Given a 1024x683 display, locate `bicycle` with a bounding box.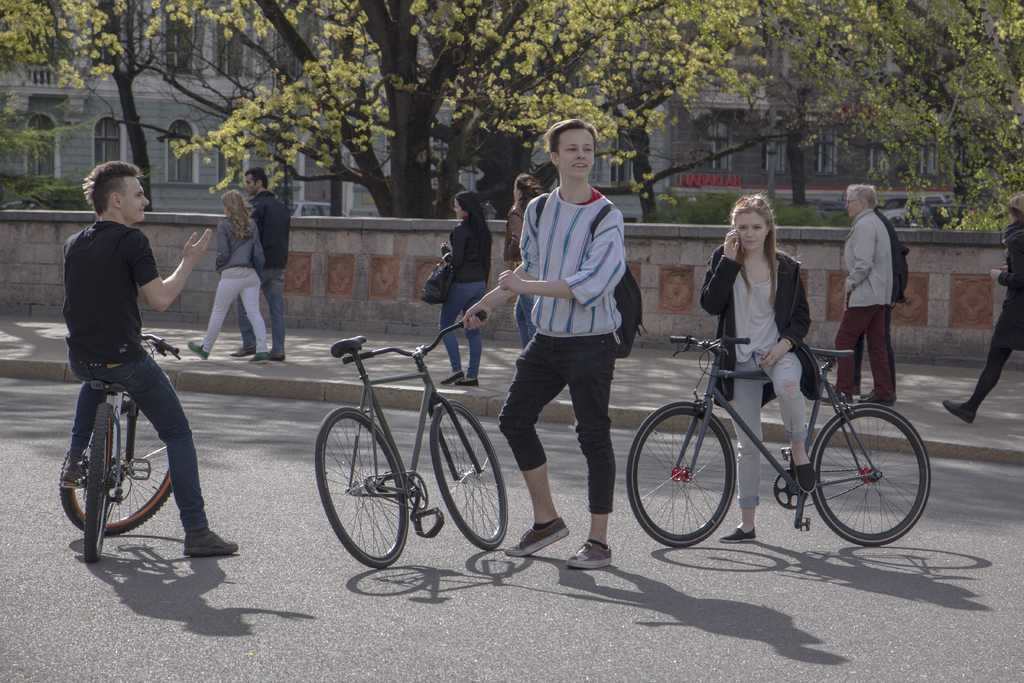
Located: [640,306,927,549].
